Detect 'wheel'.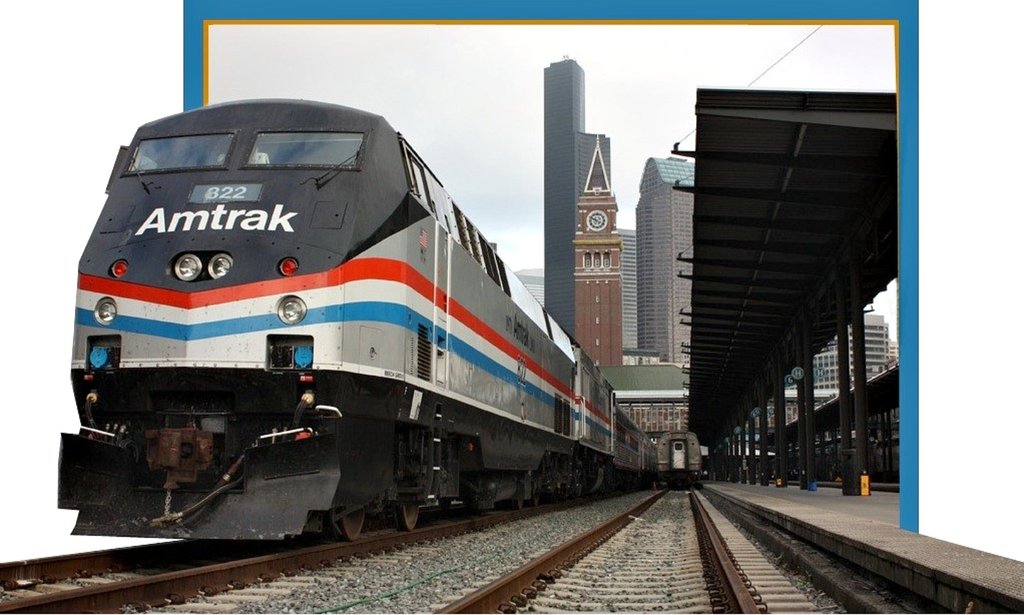
Detected at [333, 488, 364, 543].
